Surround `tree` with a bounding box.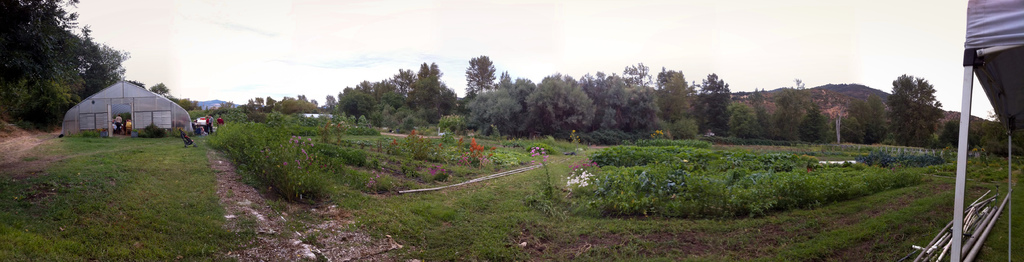
{"x1": 652, "y1": 68, "x2": 701, "y2": 142}.
